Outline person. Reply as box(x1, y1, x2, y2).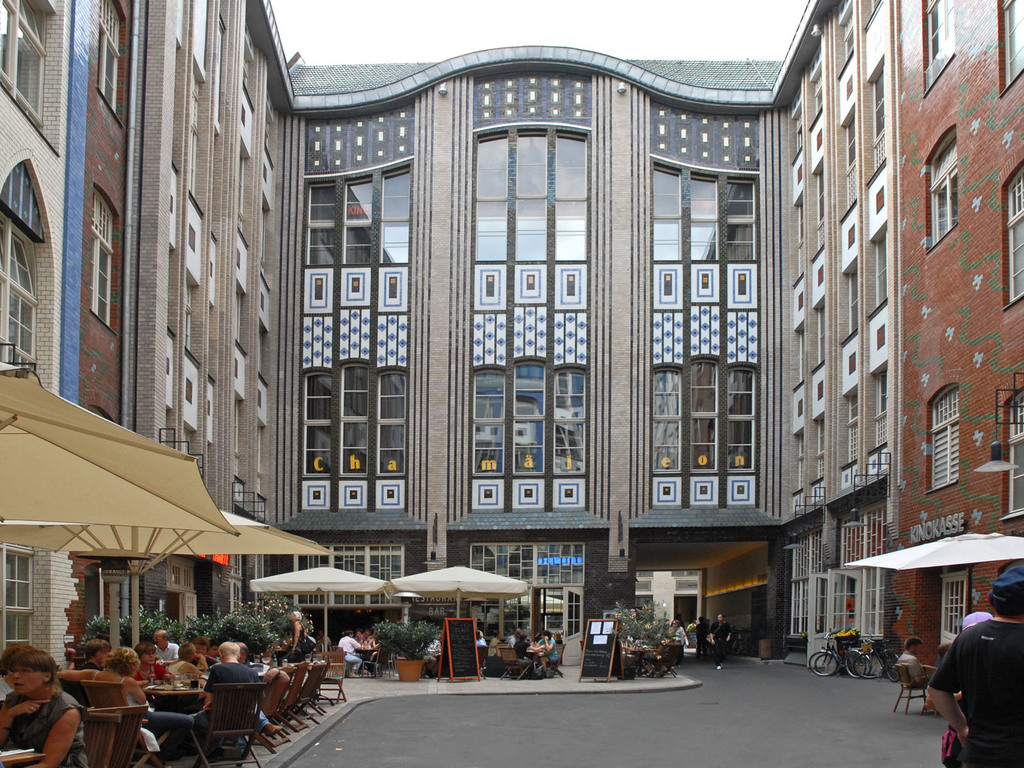
box(942, 606, 990, 767).
